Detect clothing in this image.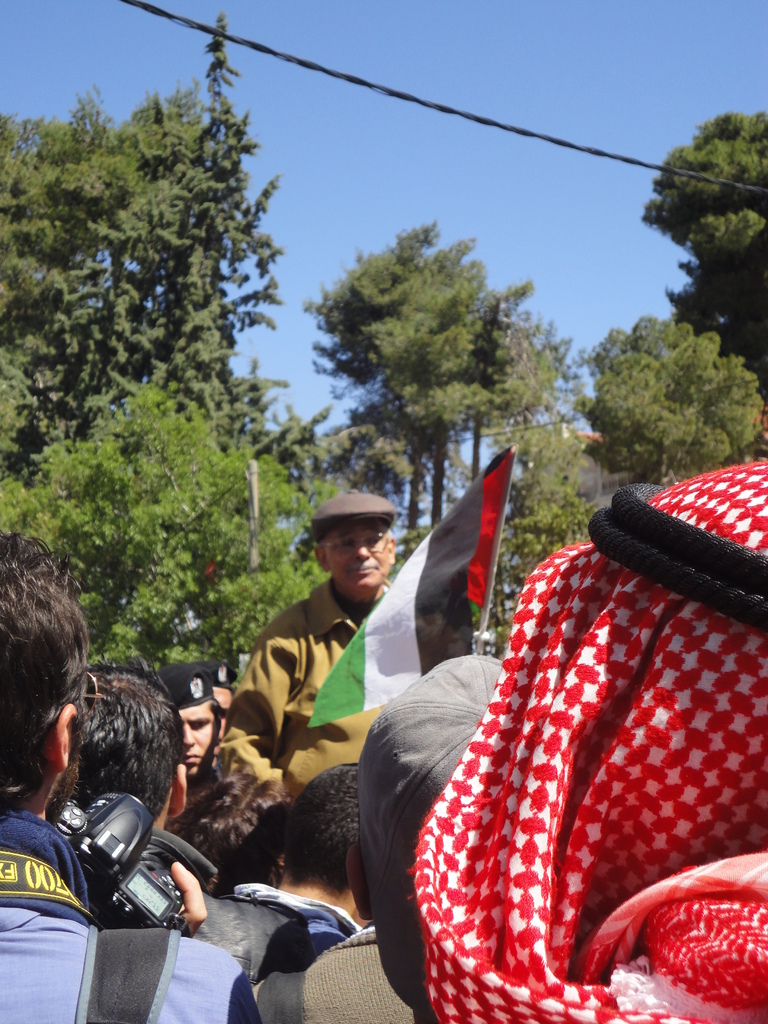
Detection: <bbox>222, 575, 385, 809</bbox>.
